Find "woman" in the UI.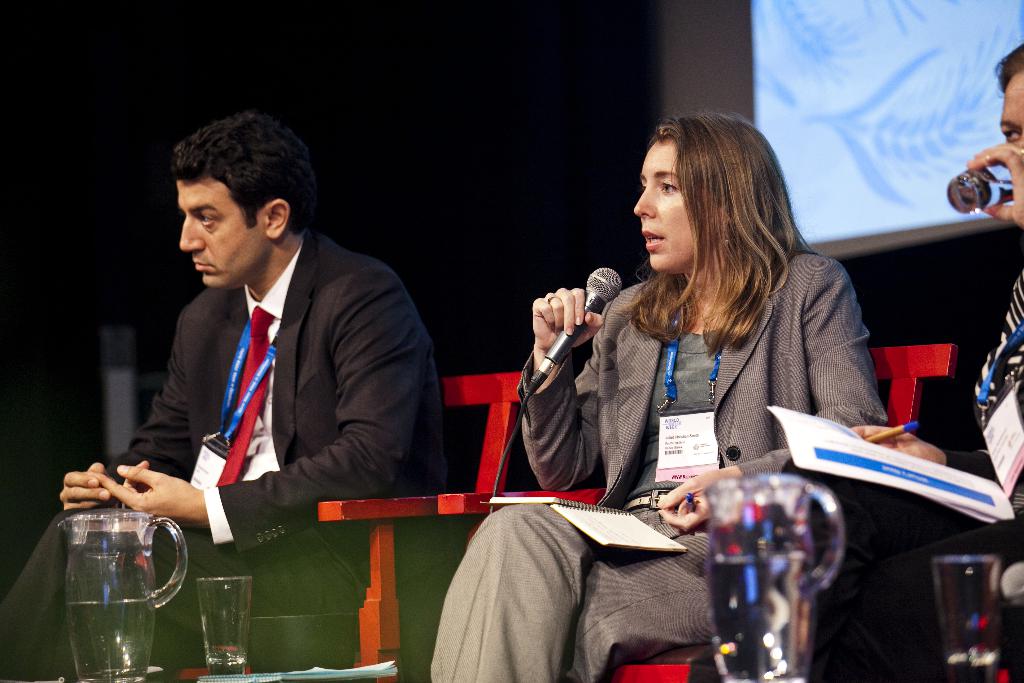
UI element at crop(429, 115, 890, 682).
